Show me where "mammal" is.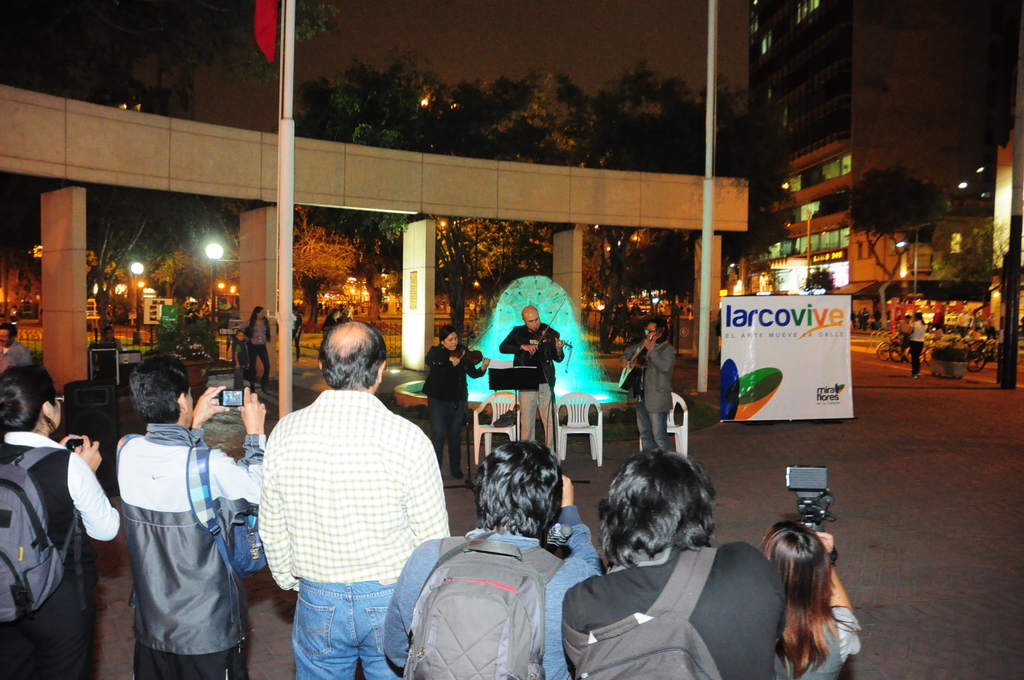
"mammal" is at l=230, t=328, r=250, b=386.
